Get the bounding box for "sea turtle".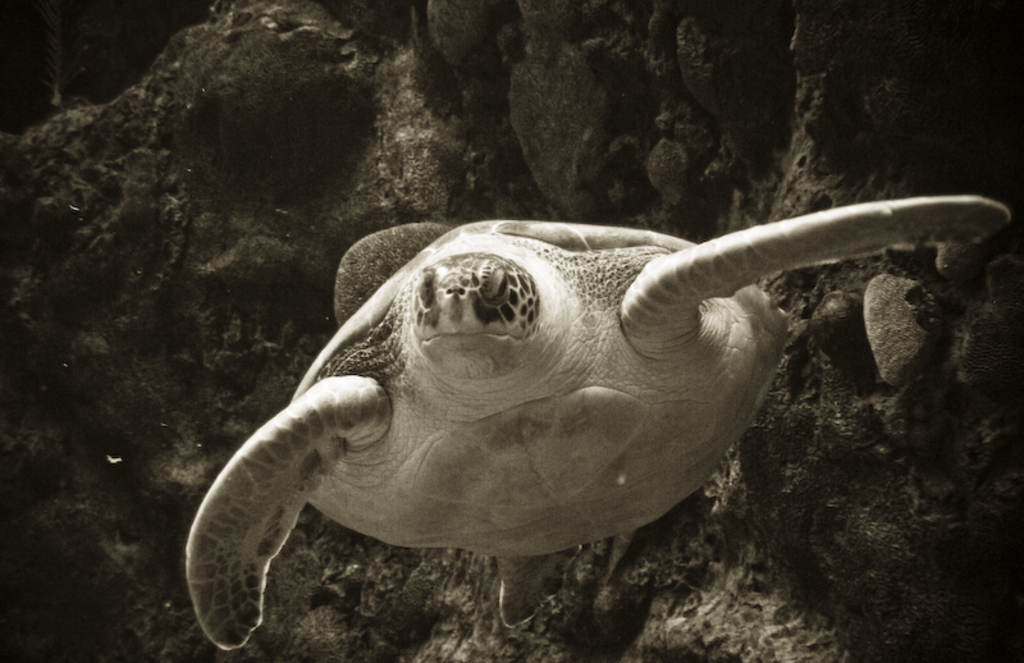
l=186, t=187, r=1014, b=648.
